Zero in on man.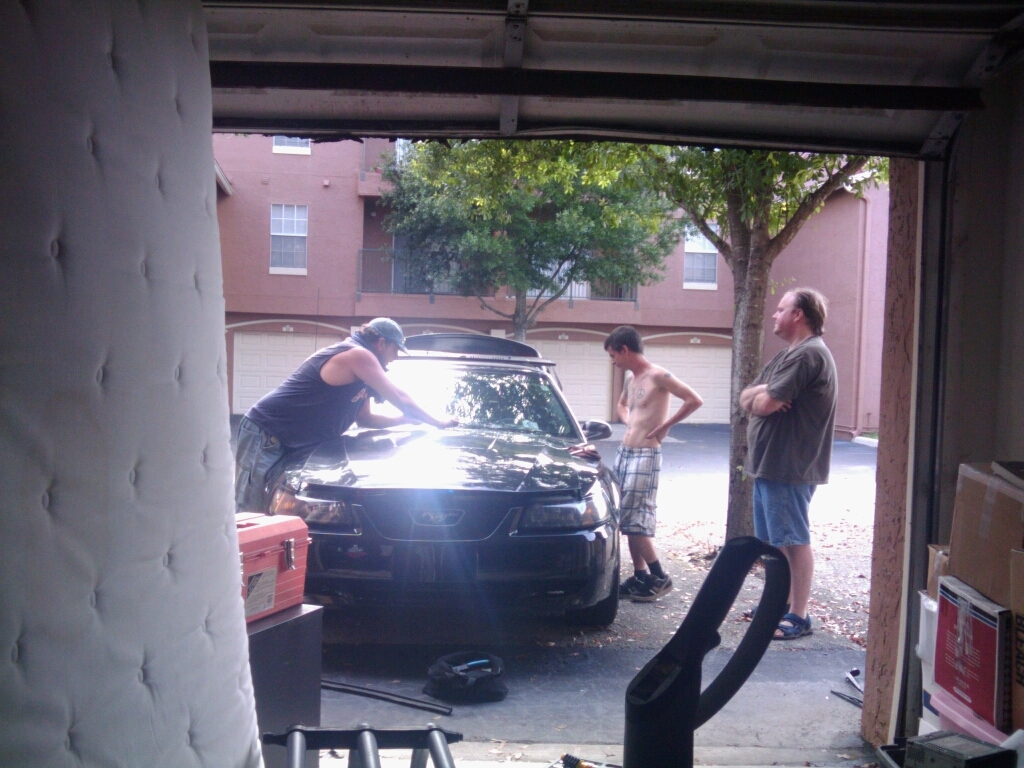
Zeroed in: detection(715, 284, 844, 667).
